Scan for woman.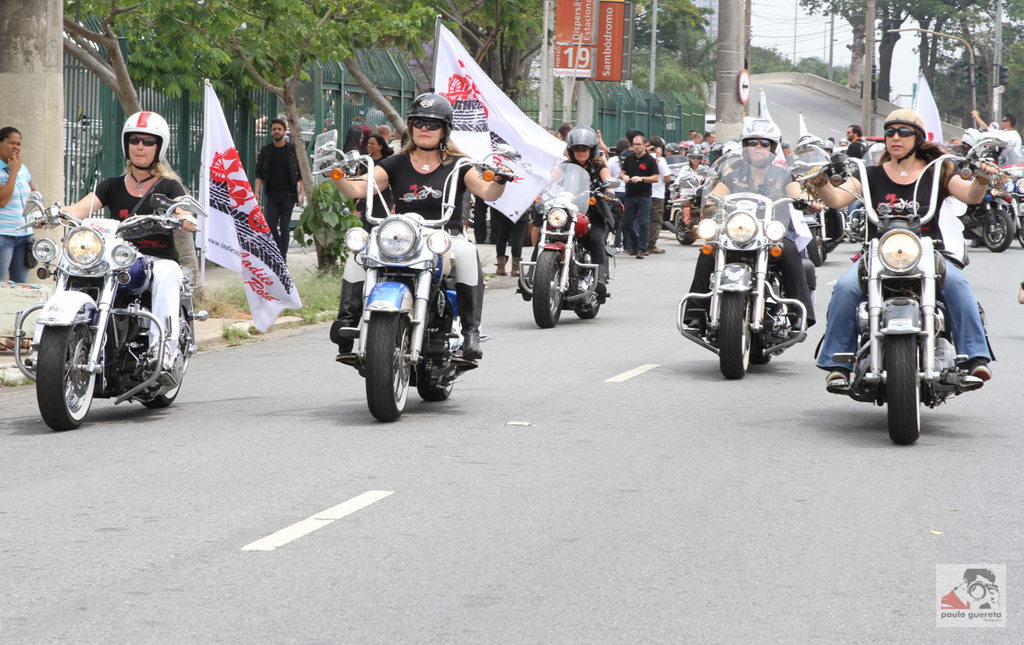
Scan result: [342,128,364,156].
